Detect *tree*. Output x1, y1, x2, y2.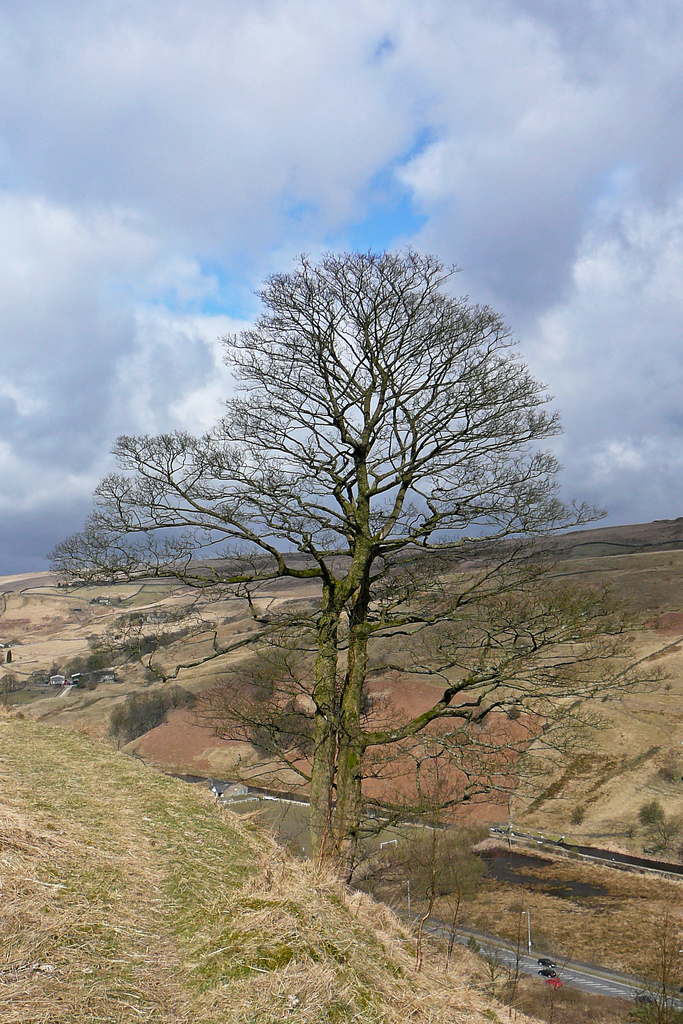
36, 250, 649, 899.
